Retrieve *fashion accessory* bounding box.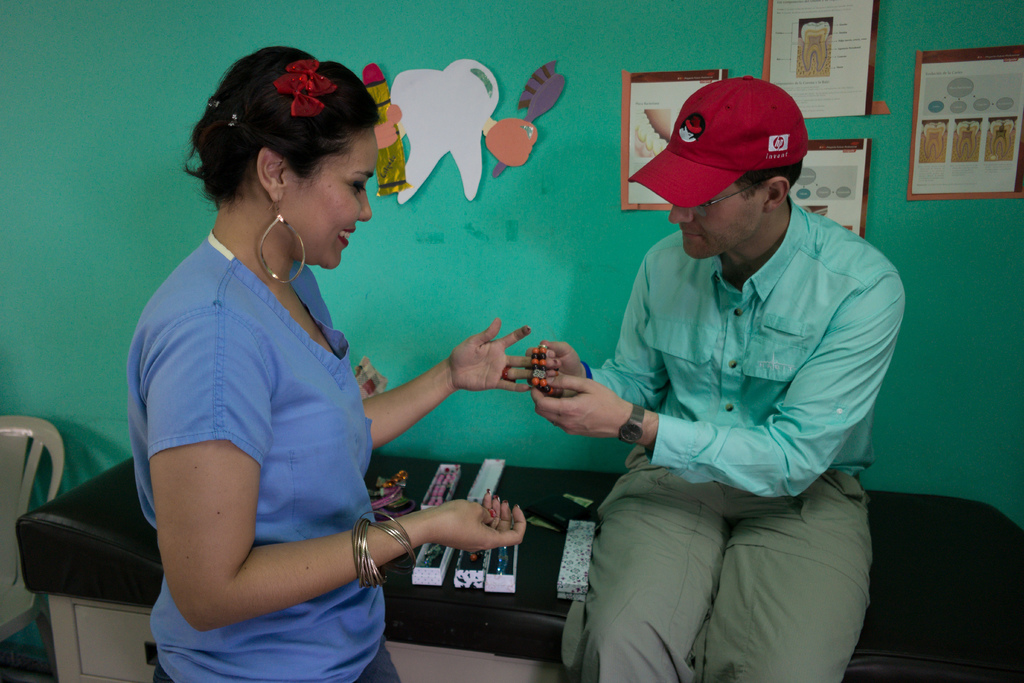
Bounding box: x1=531 y1=346 x2=565 y2=399.
